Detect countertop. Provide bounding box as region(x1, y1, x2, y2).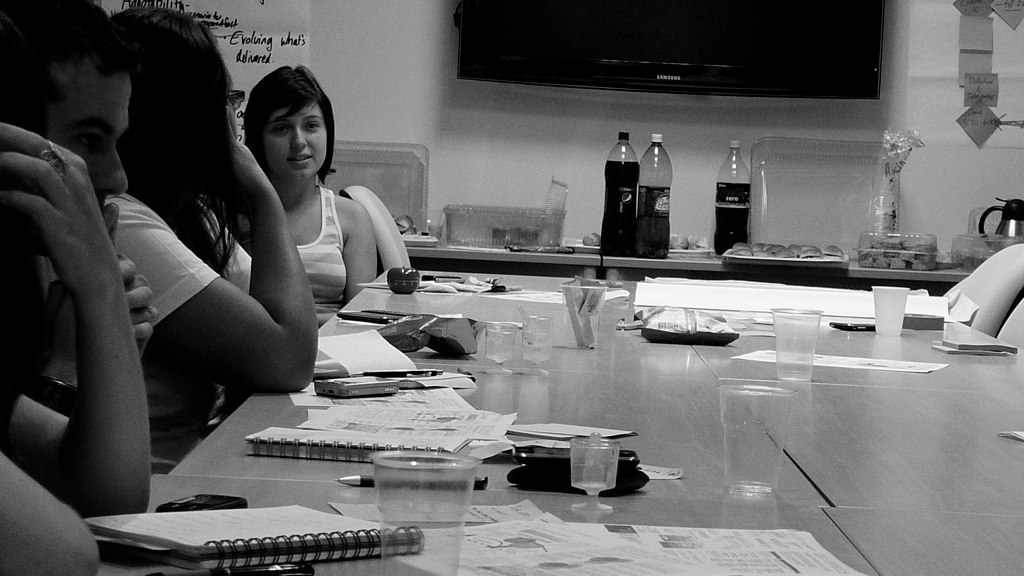
region(406, 248, 973, 282).
